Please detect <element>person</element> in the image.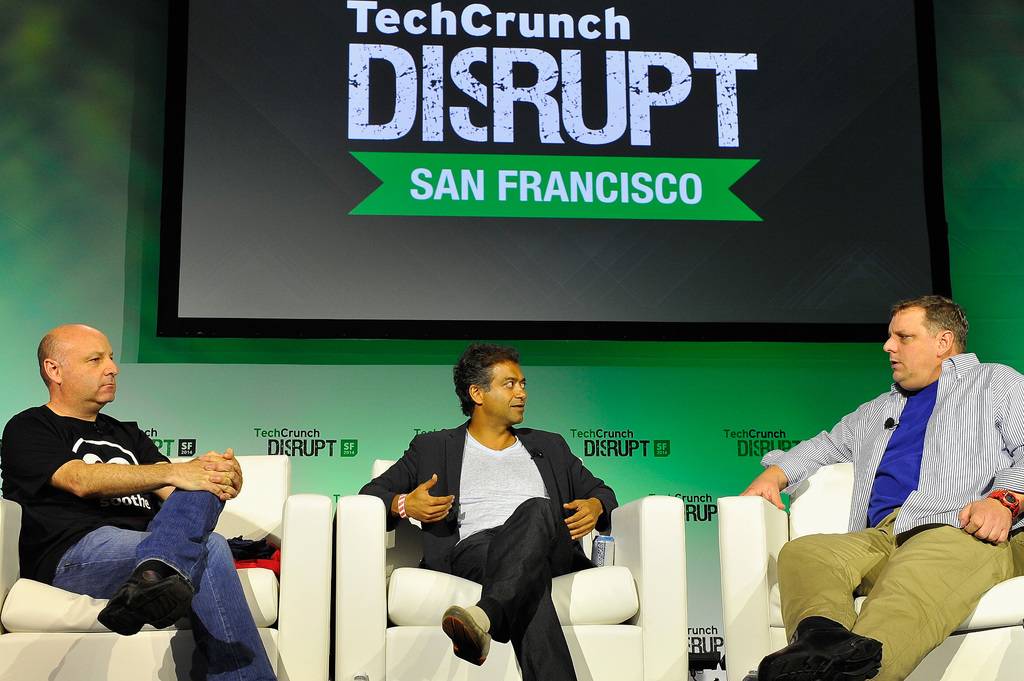
388/357/618/664.
